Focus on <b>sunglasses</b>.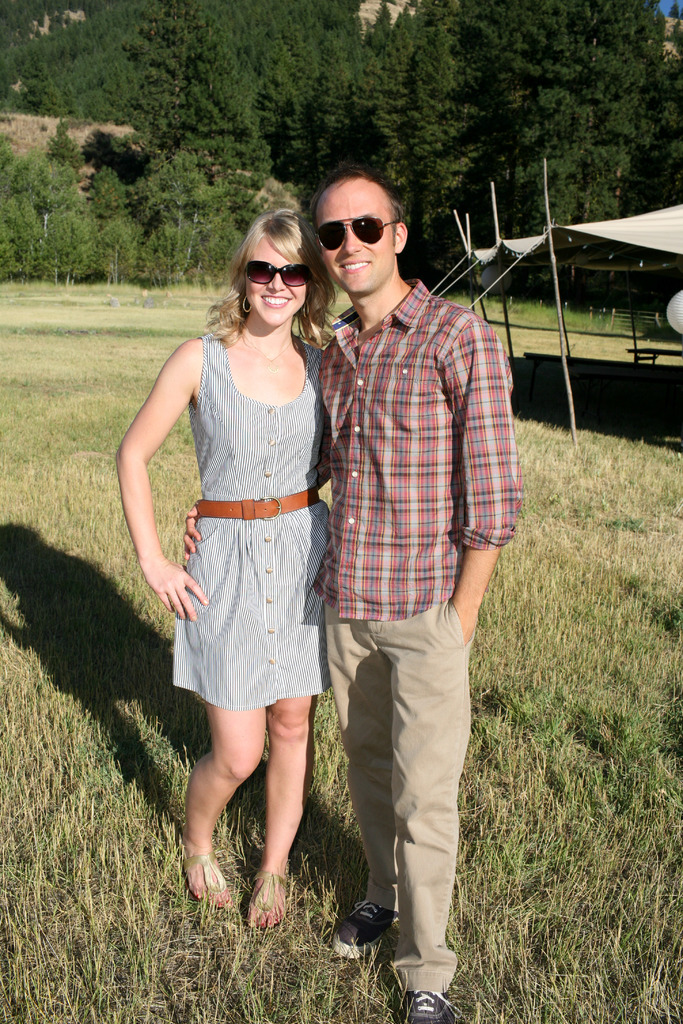
Focused at region(315, 216, 397, 252).
